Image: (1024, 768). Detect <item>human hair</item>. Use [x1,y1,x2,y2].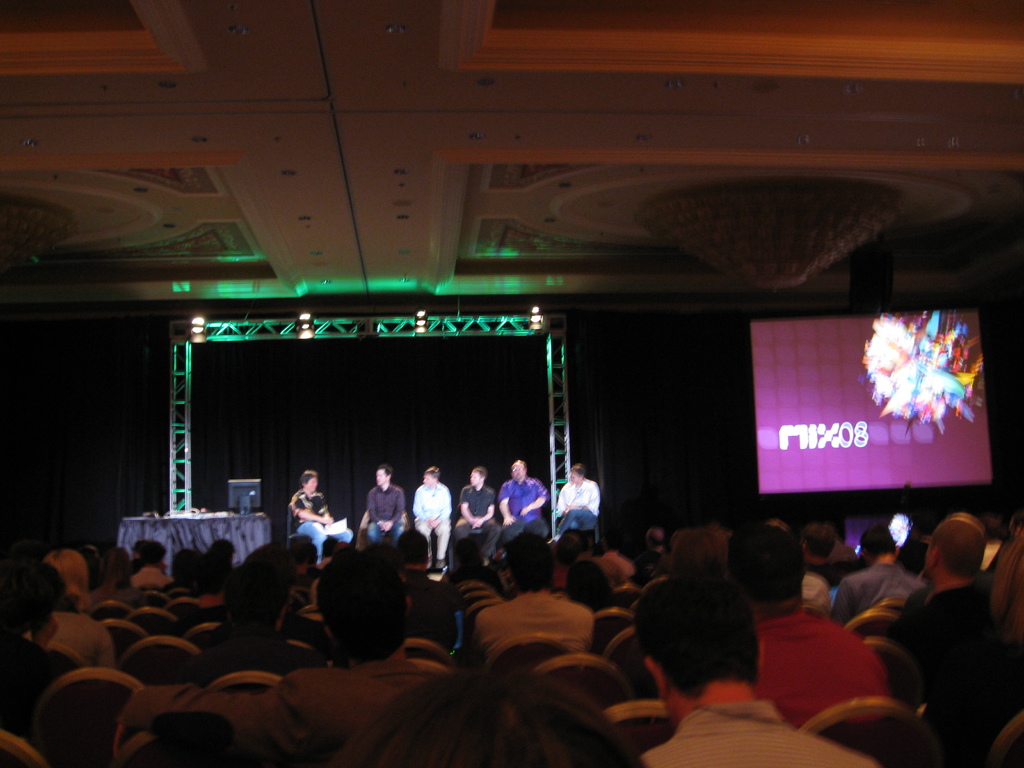
[319,552,415,659].
